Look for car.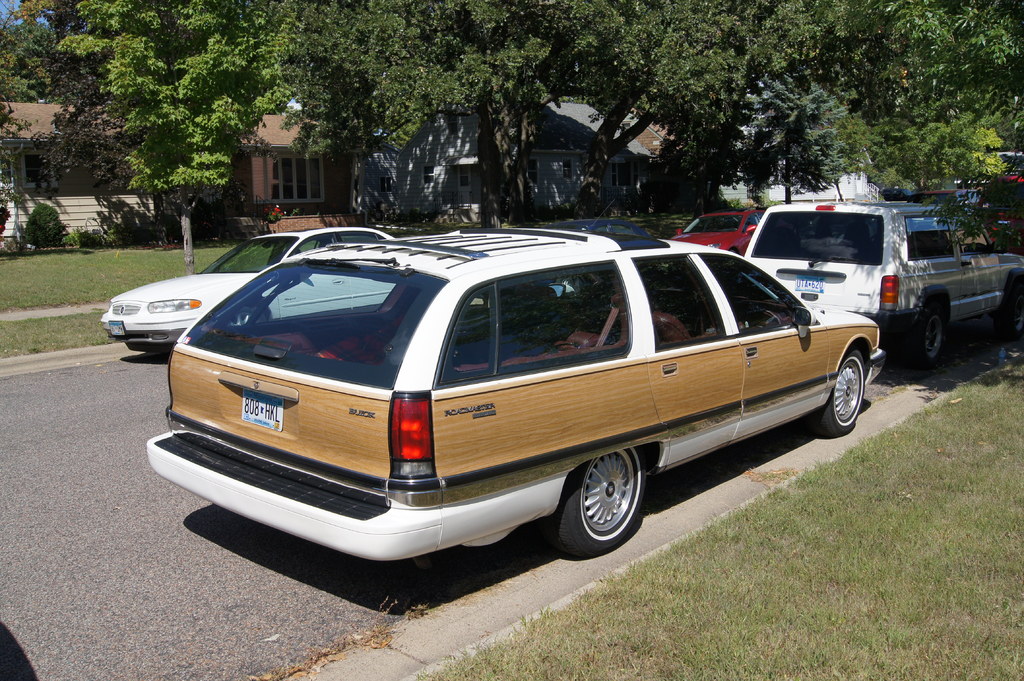
Found: [136, 230, 899, 584].
